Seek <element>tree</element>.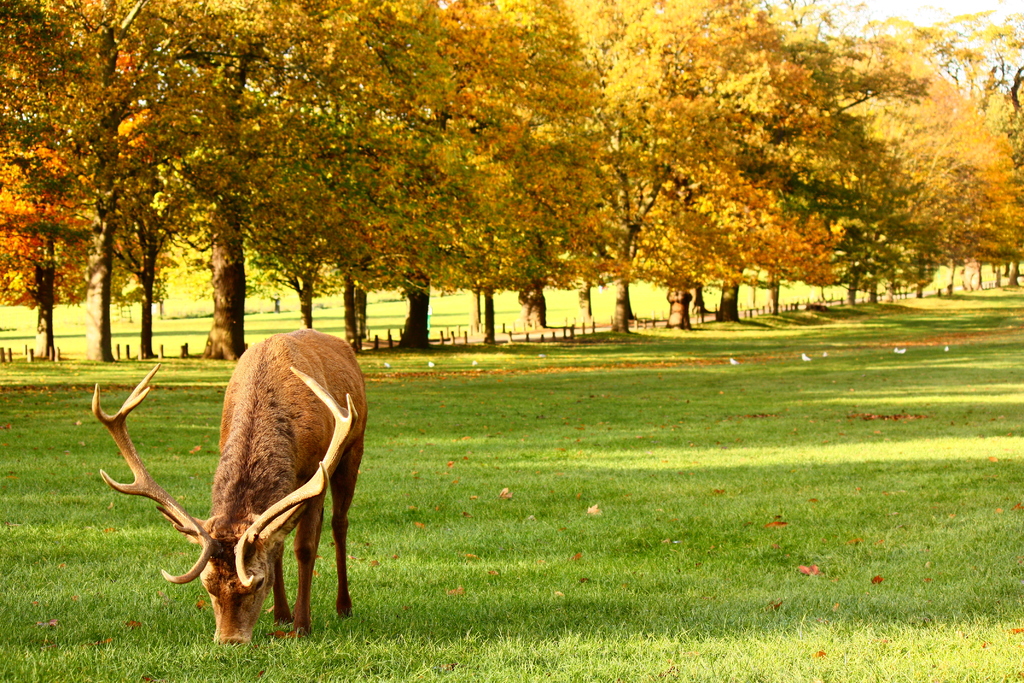
{"left": 0, "top": 0, "right": 88, "bottom": 356}.
